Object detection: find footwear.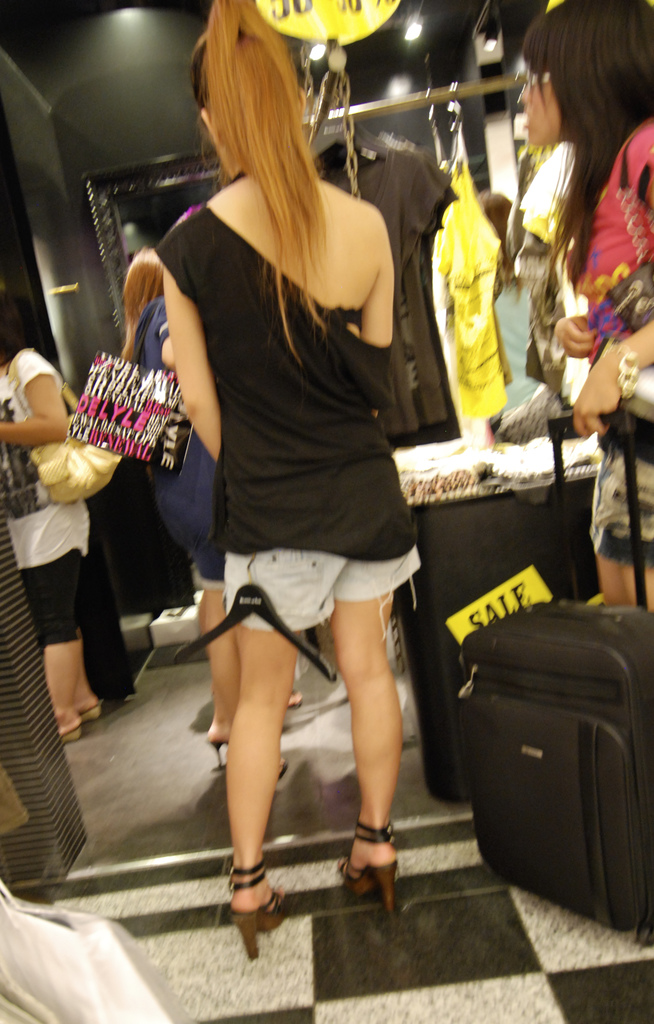
227/858/292/958.
